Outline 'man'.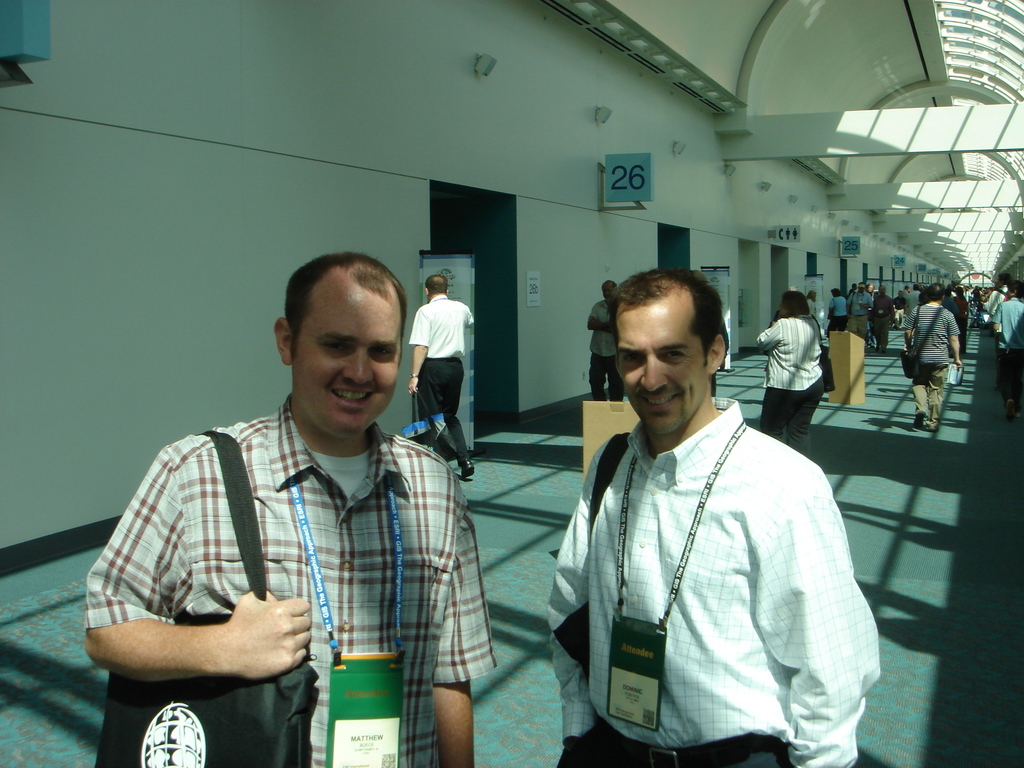
Outline: 905,282,921,314.
